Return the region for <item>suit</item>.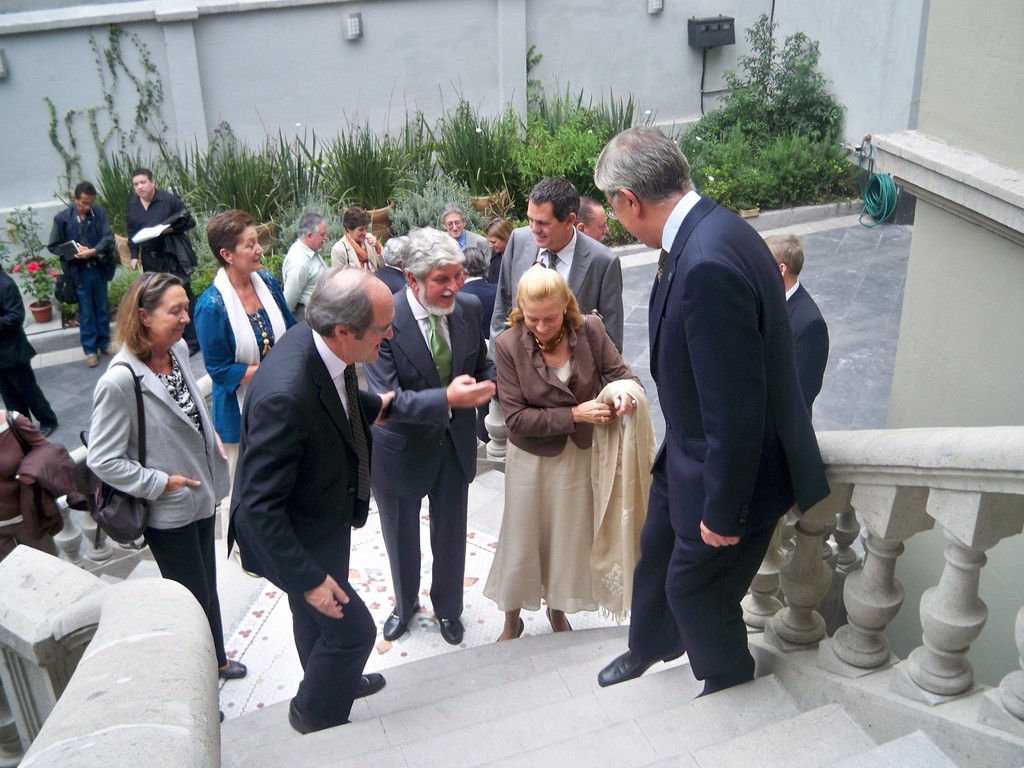
left=486, top=225, right=623, bottom=357.
